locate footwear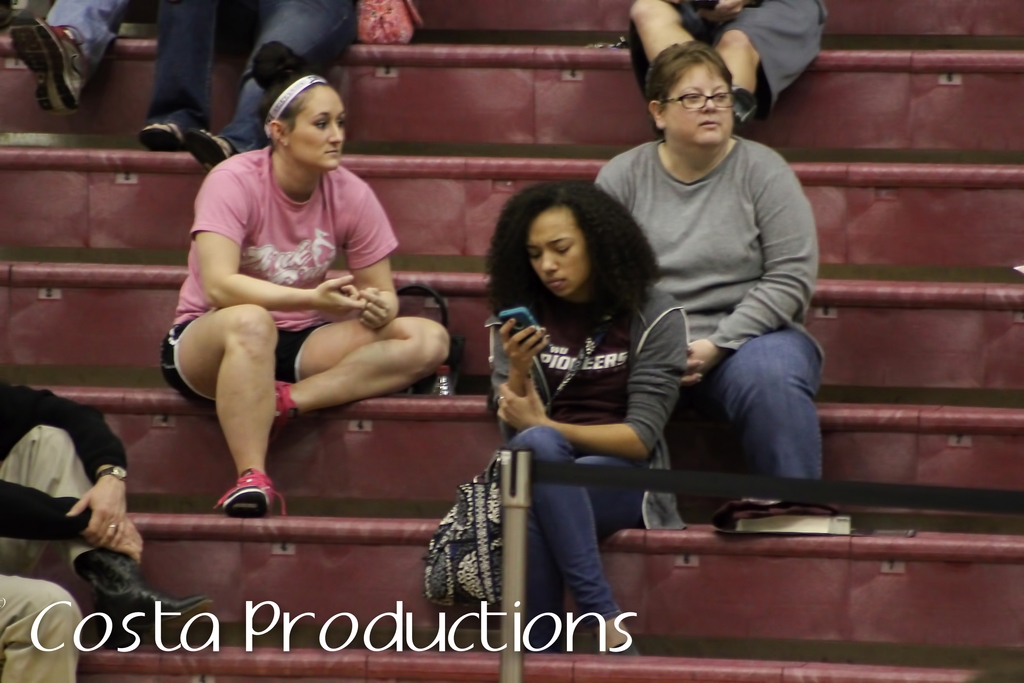
<box>184,125,232,176</box>
